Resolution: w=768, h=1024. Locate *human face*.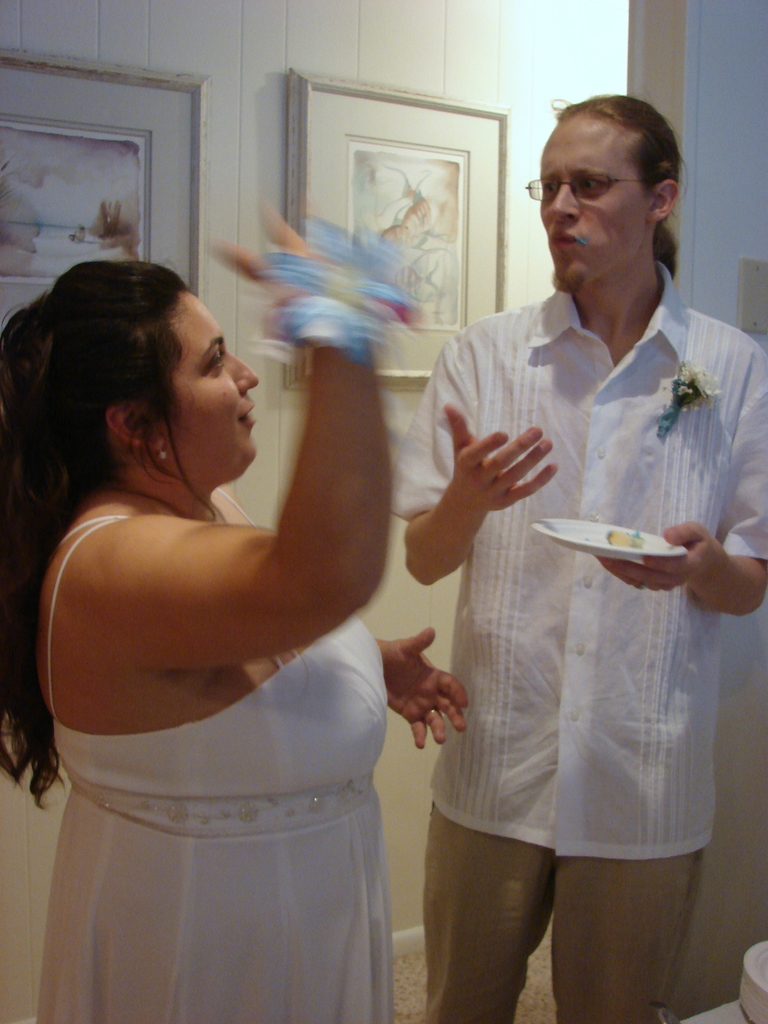
l=172, t=287, r=259, b=480.
